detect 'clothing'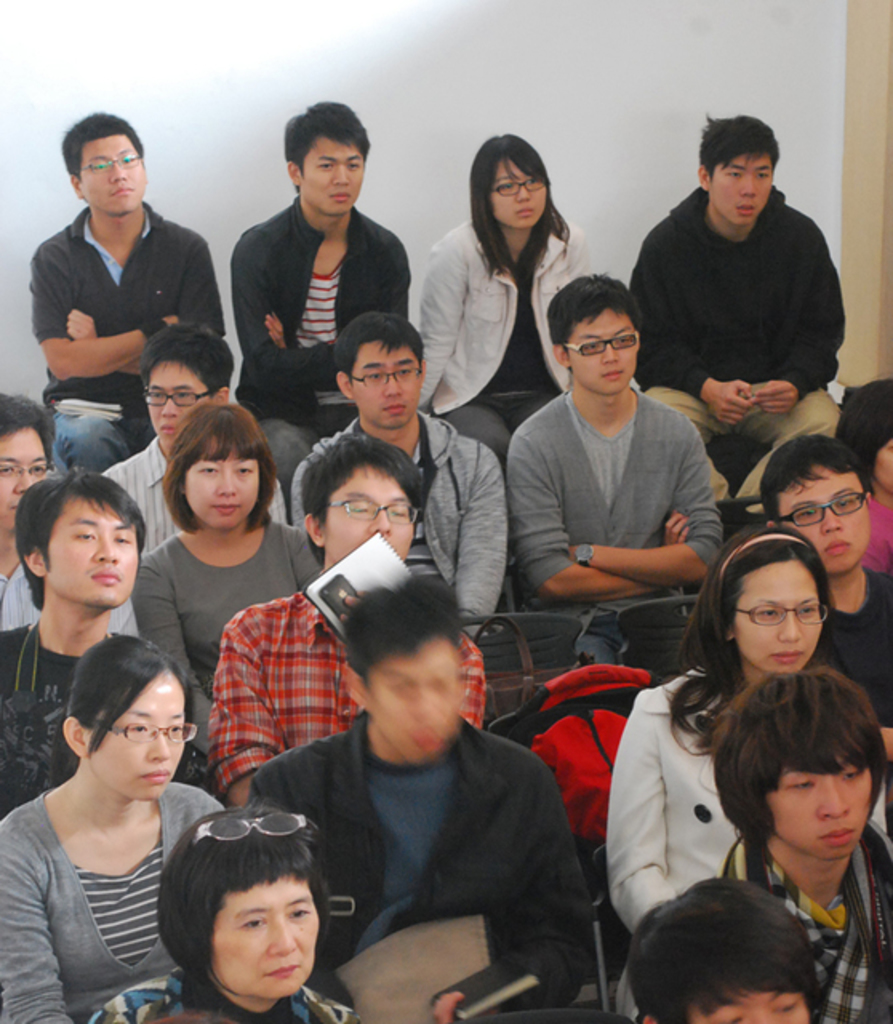
{"left": 94, "top": 435, "right": 298, "bottom": 557}
